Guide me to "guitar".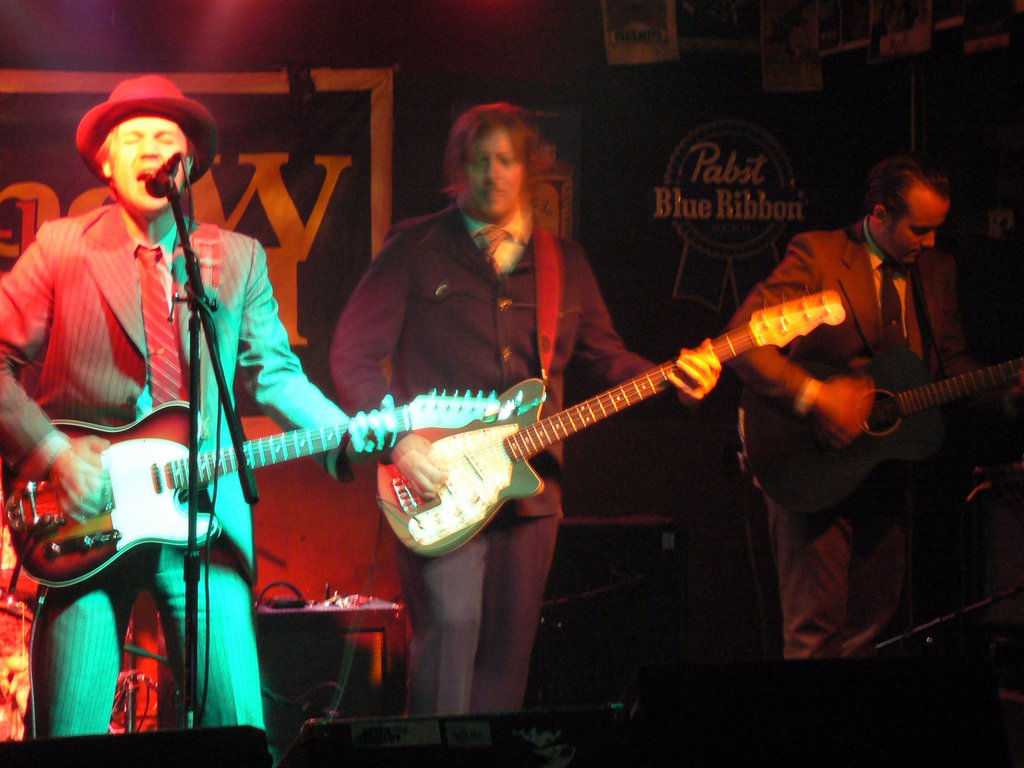
Guidance: 739:347:1023:516.
